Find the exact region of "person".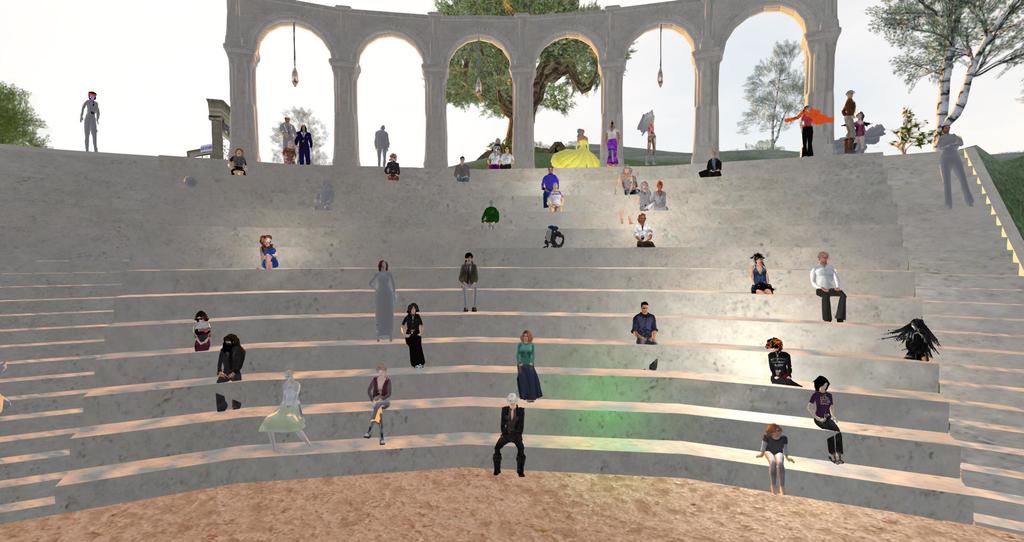
Exact region: select_region(552, 127, 600, 171).
